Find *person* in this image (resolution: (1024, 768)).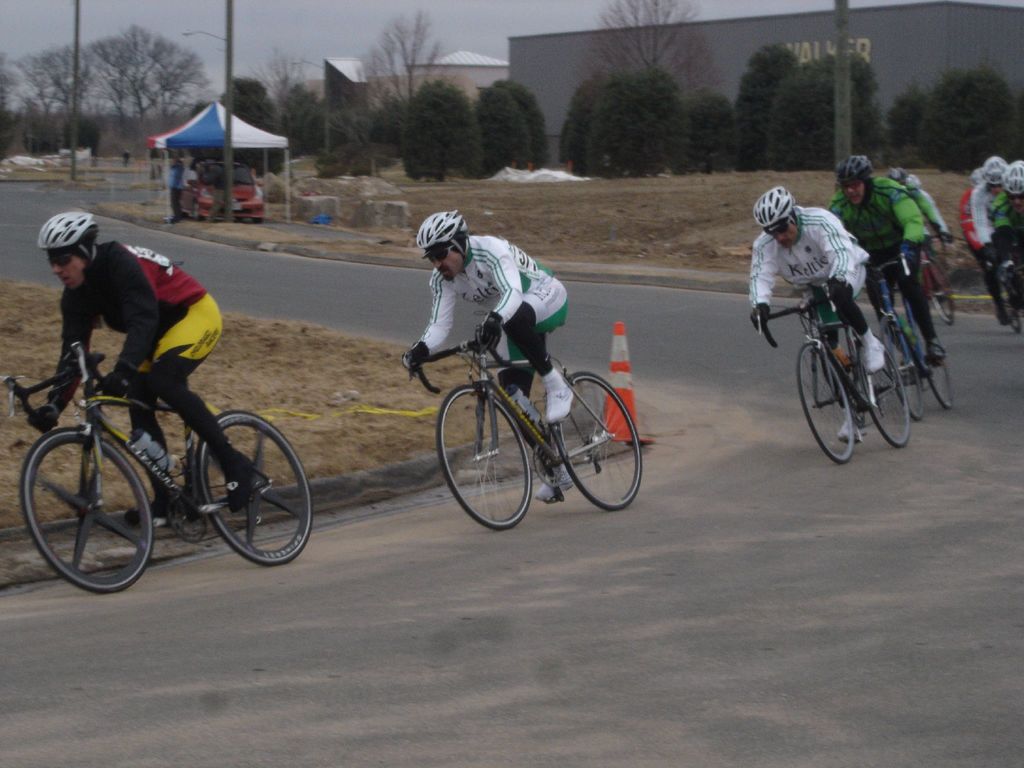
pyautogui.locateOnScreen(888, 163, 952, 274).
